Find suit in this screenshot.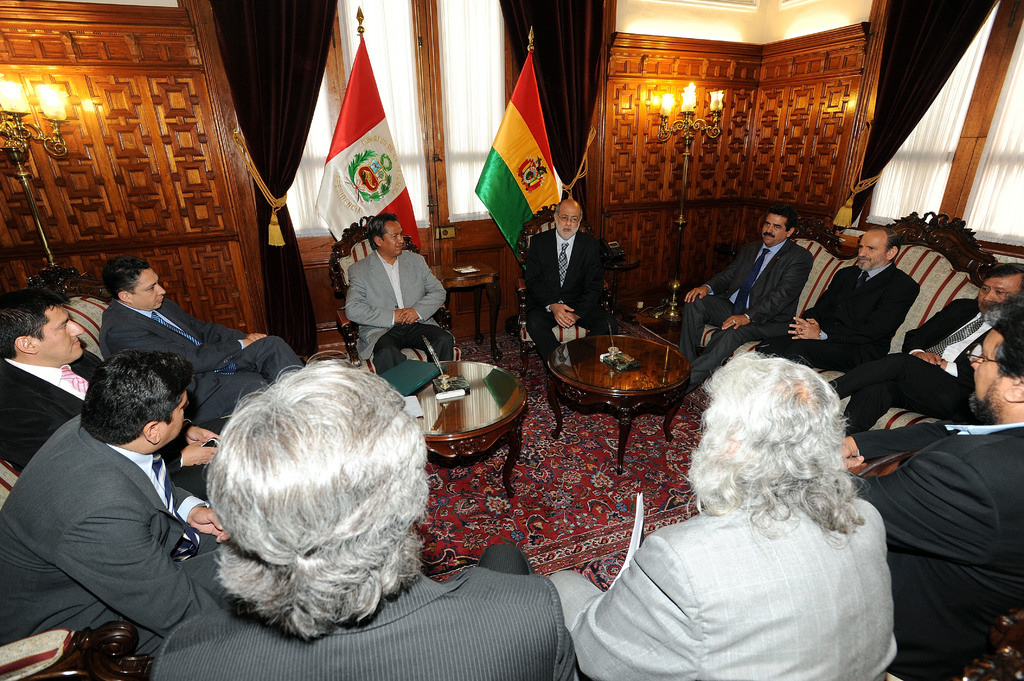
The bounding box for suit is 344, 248, 451, 360.
